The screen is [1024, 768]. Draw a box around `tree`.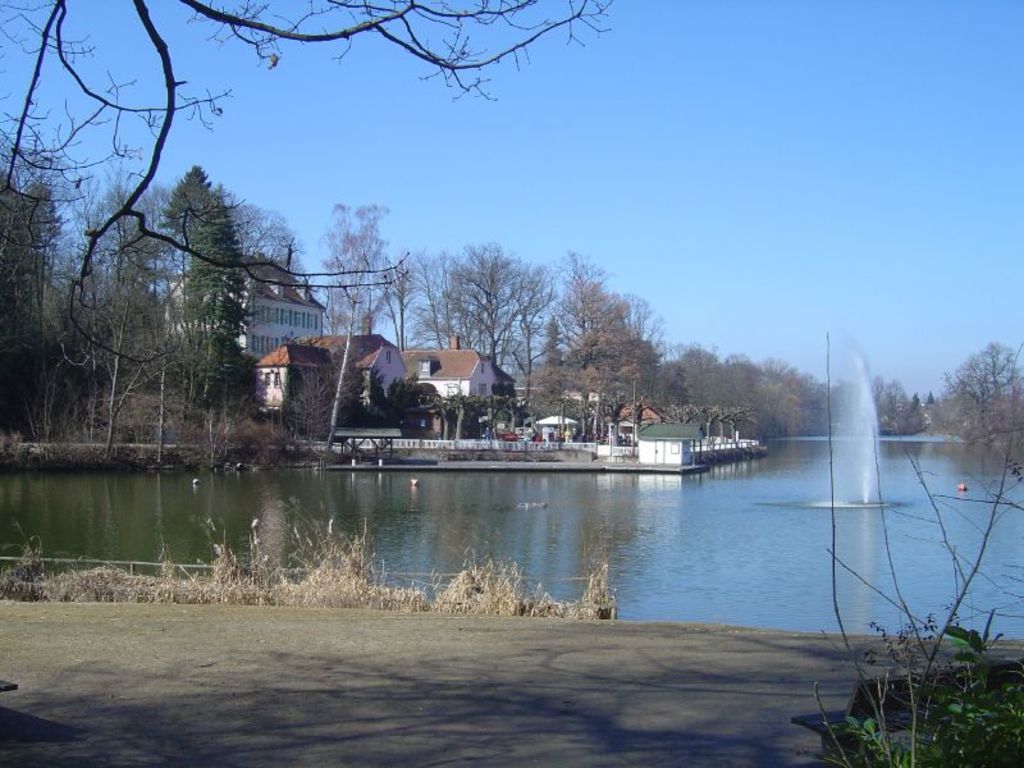
[0, 0, 607, 367].
